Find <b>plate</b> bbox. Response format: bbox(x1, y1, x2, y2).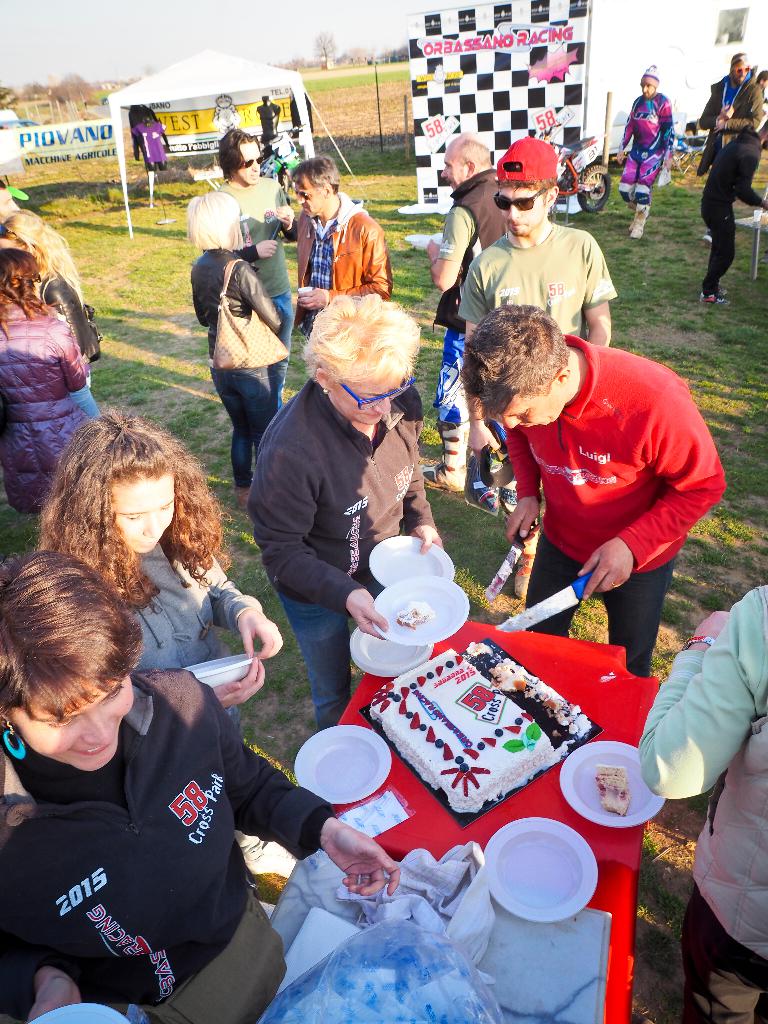
bbox(574, 742, 656, 829).
